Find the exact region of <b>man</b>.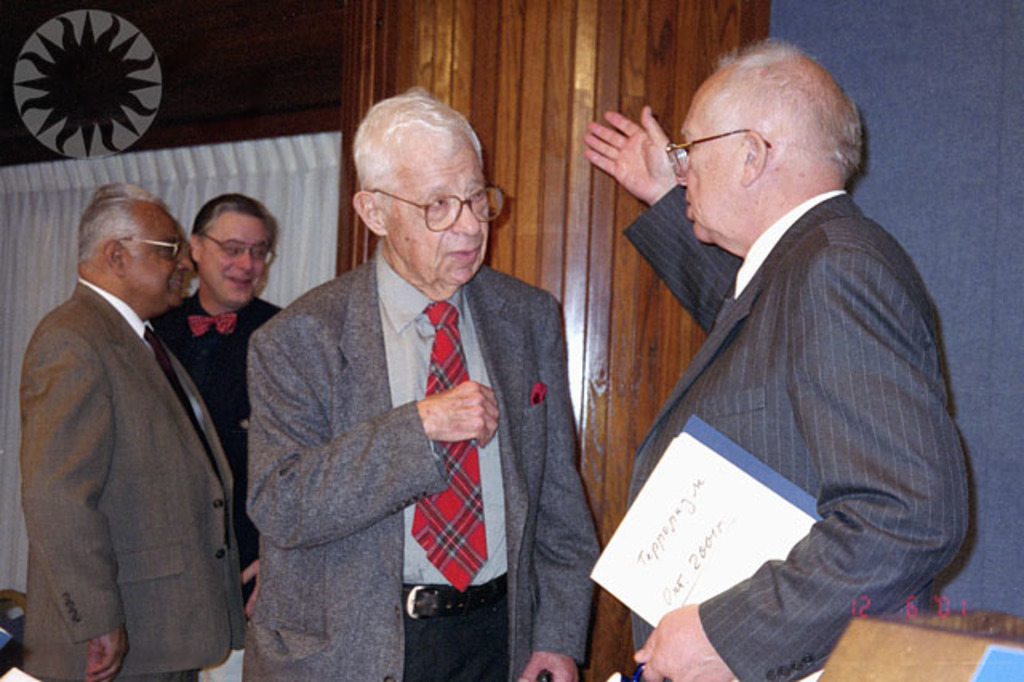
Exact region: rect(579, 37, 974, 680).
